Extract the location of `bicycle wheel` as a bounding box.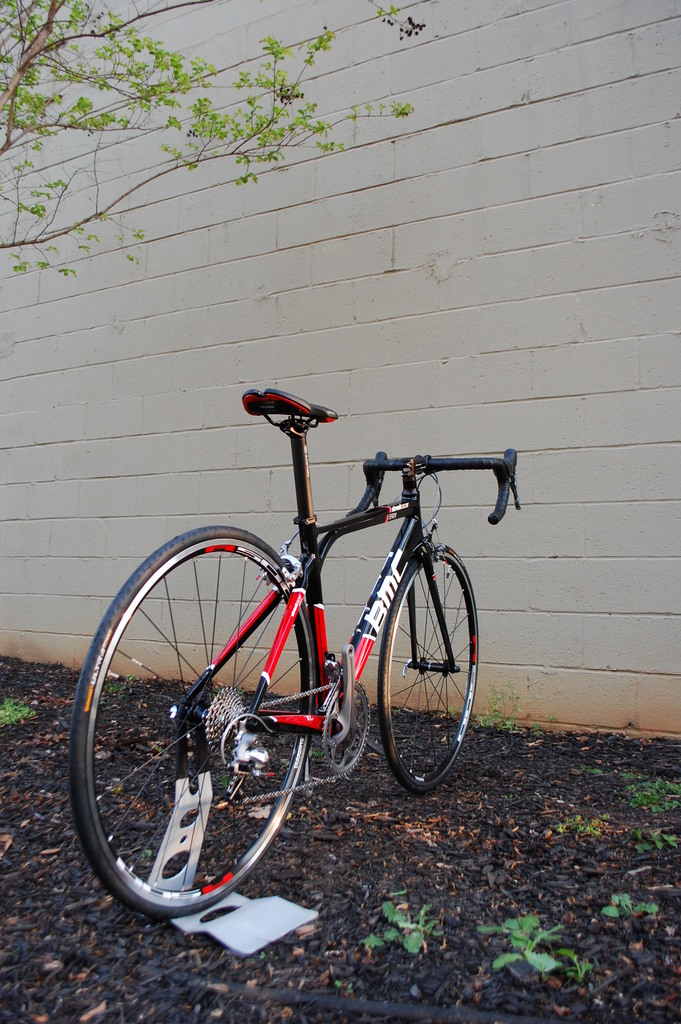
{"left": 68, "top": 522, "right": 320, "bottom": 918}.
